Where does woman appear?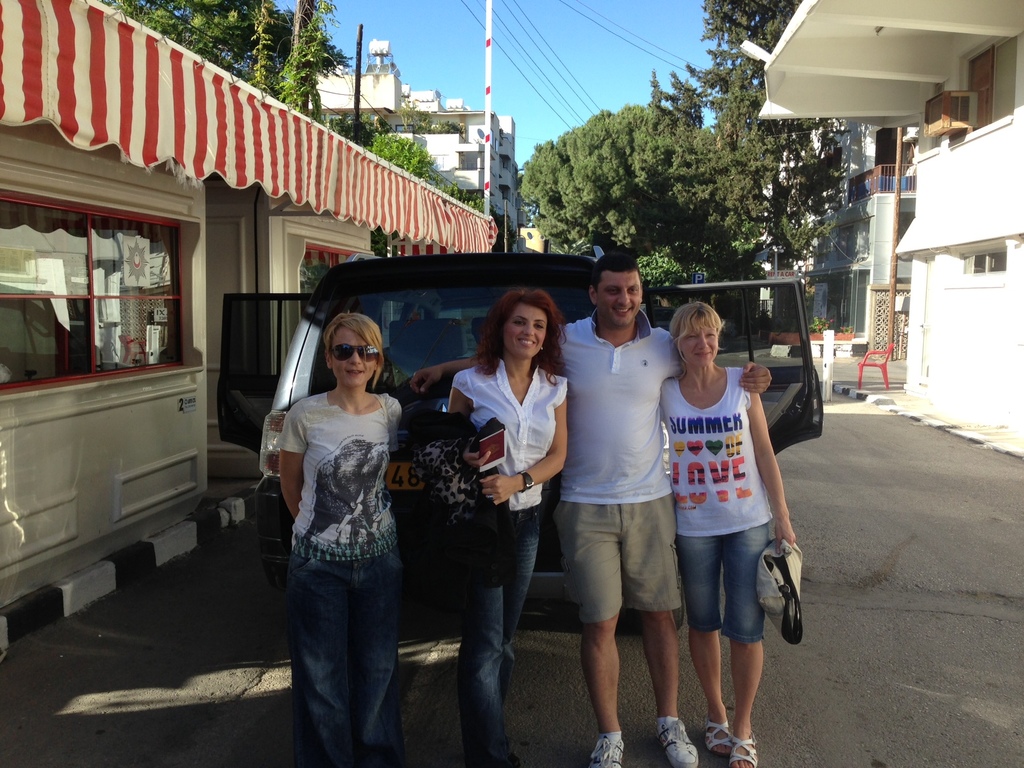
Appears at [448, 292, 571, 767].
